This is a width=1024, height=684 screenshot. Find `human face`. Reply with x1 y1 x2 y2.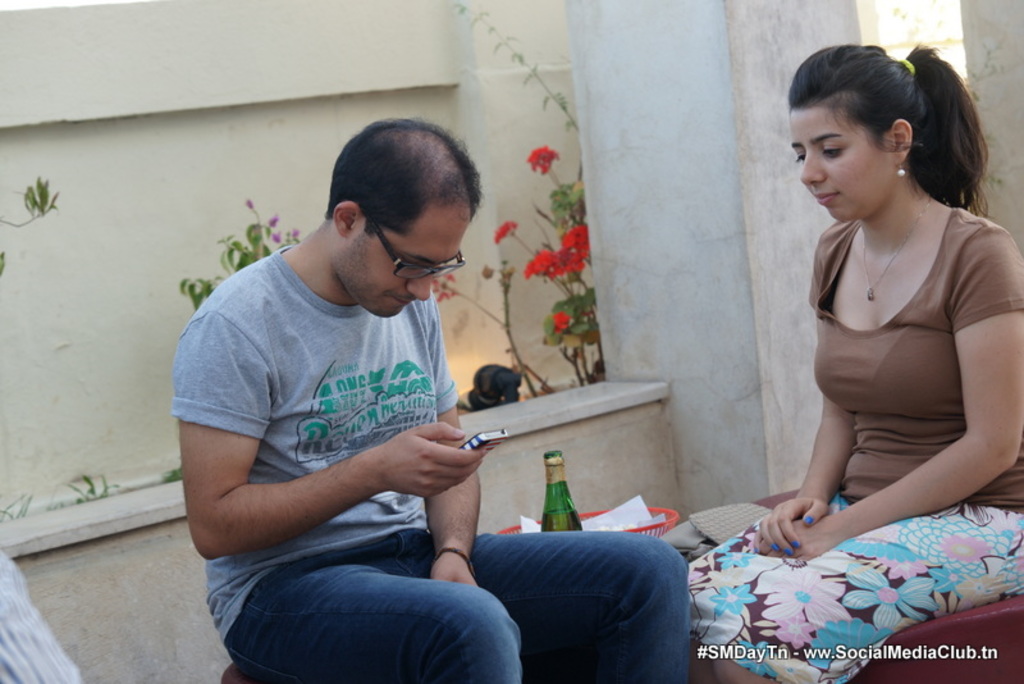
787 101 901 216.
